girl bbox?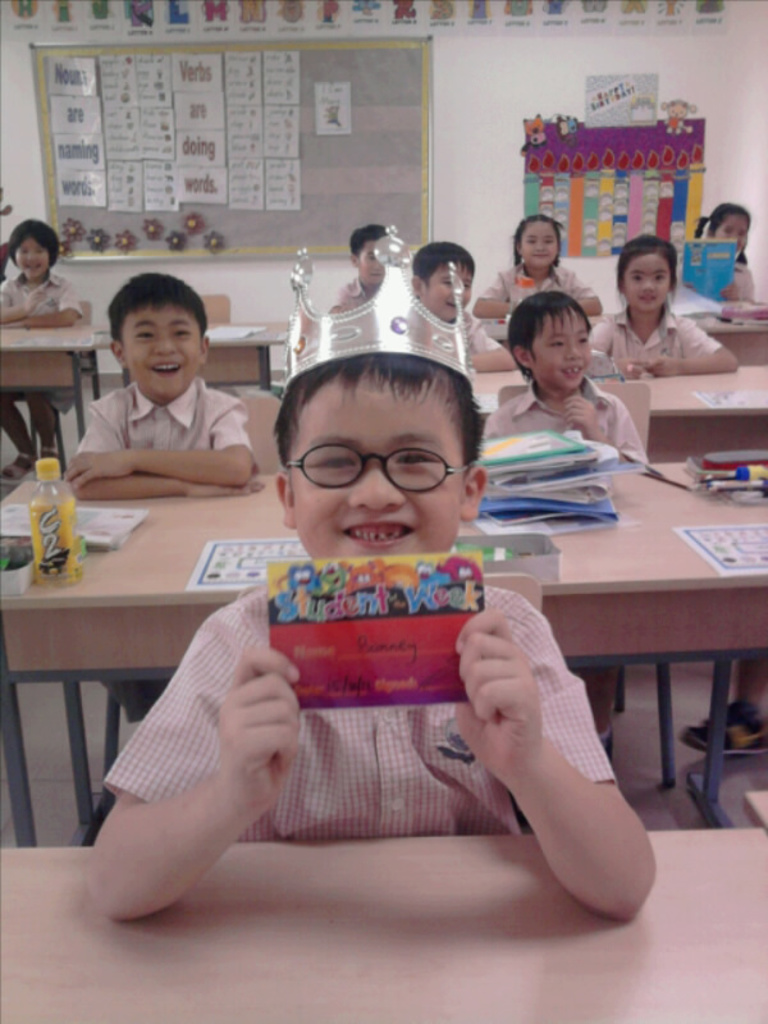
pyautogui.locateOnScreen(595, 227, 742, 385)
